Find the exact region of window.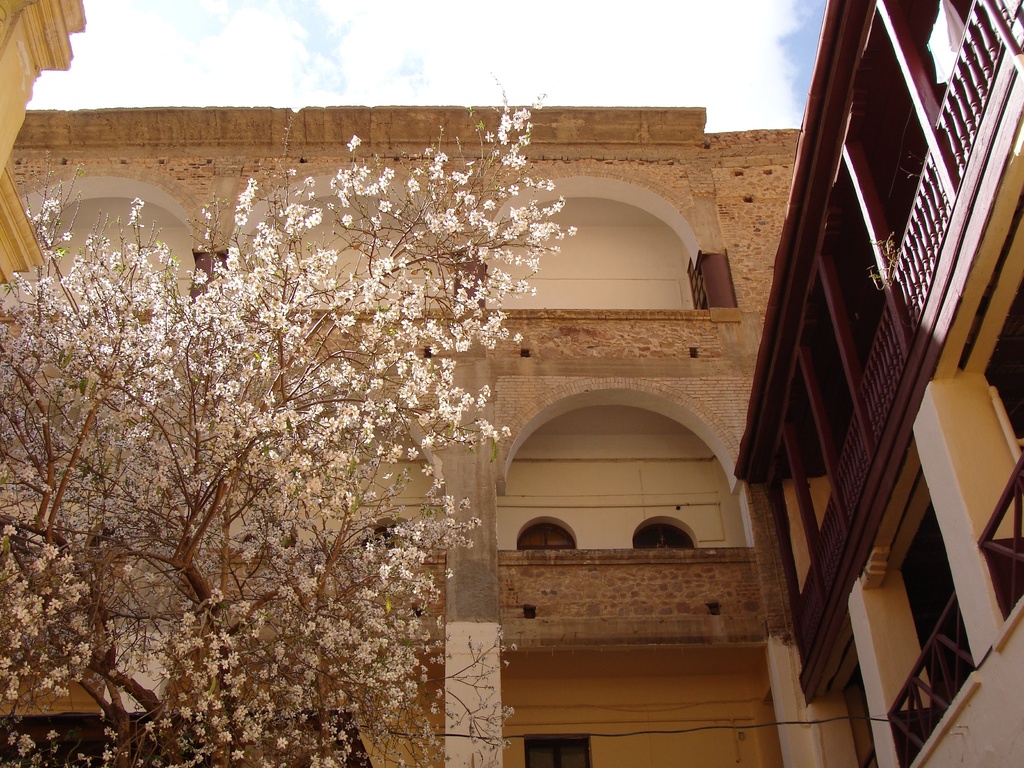
Exact region: box(527, 739, 590, 767).
